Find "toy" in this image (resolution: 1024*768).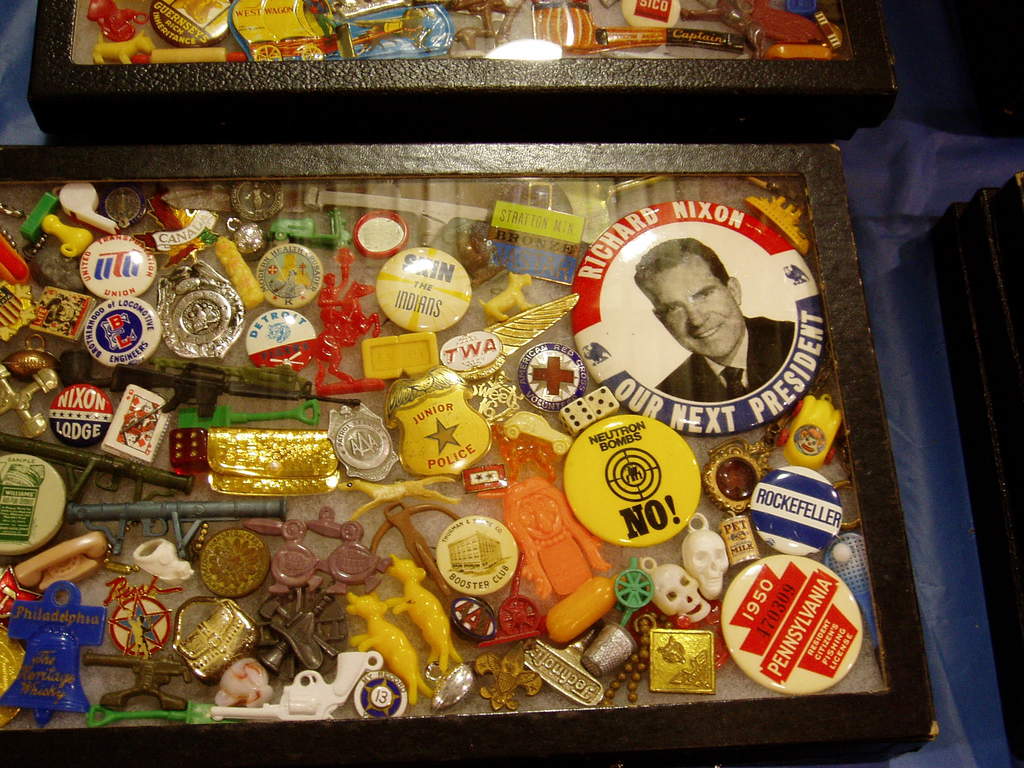
bbox=(475, 638, 542, 708).
